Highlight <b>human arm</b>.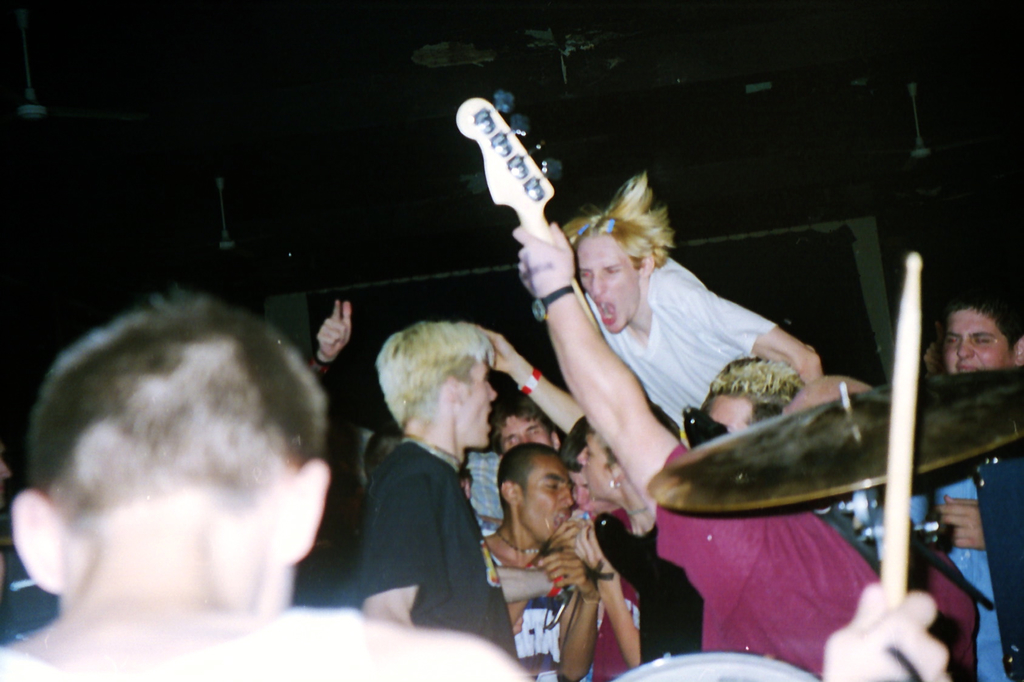
Highlighted region: [left=817, top=573, right=952, bottom=681].
